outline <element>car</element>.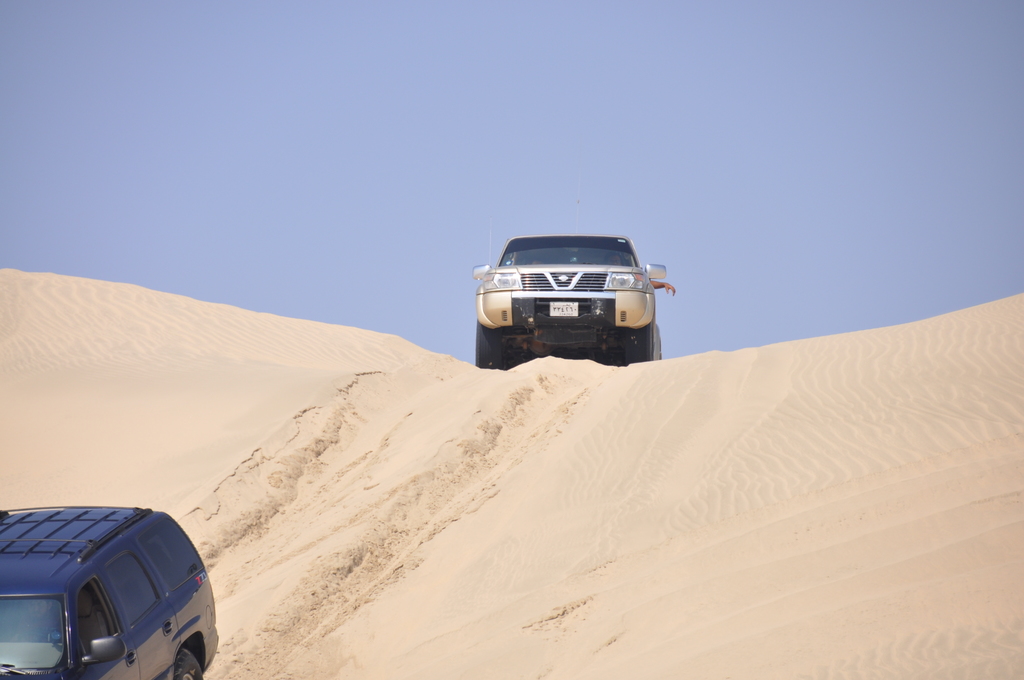
Outline: box=[471, 168, 666, 370].
